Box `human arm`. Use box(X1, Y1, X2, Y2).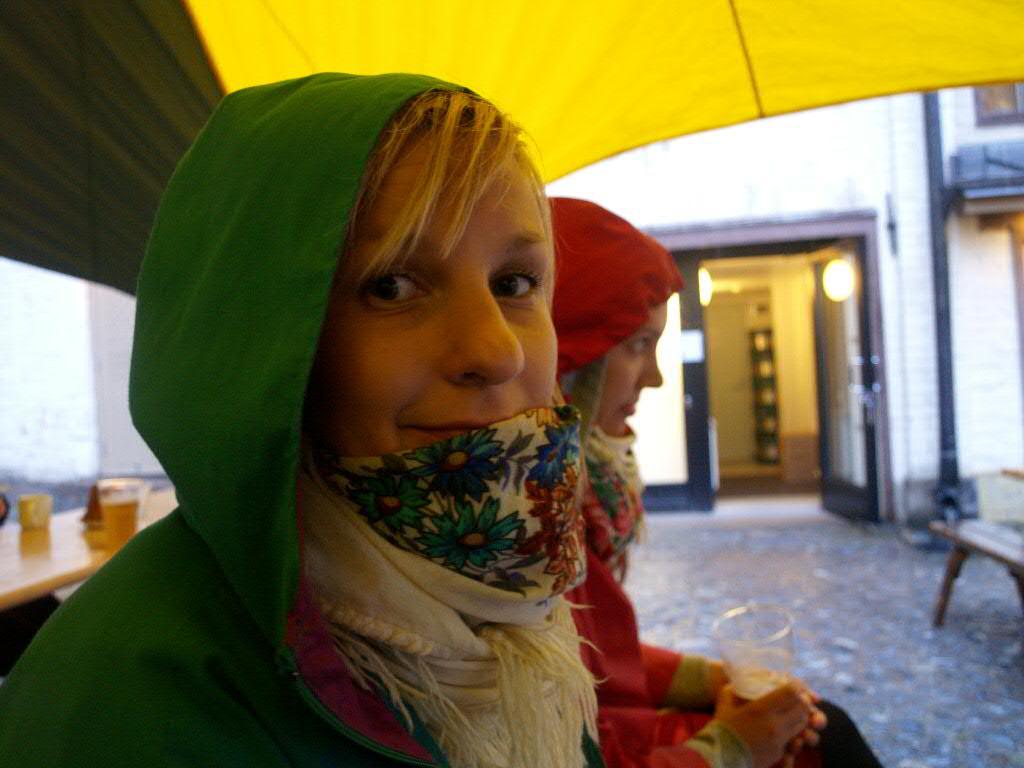
box(0, 515, 354, 767).
